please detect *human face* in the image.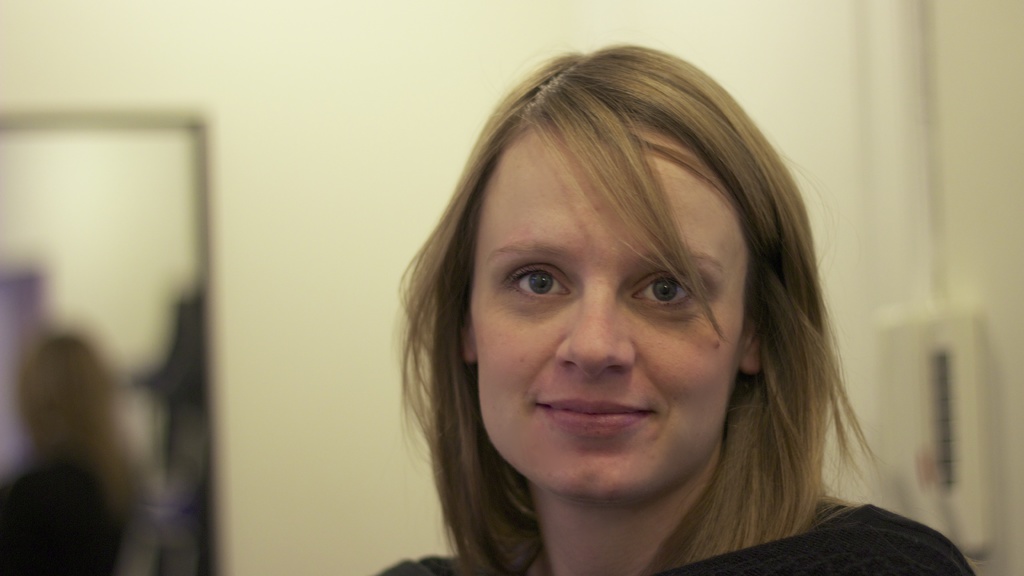
471,120,743,504.
